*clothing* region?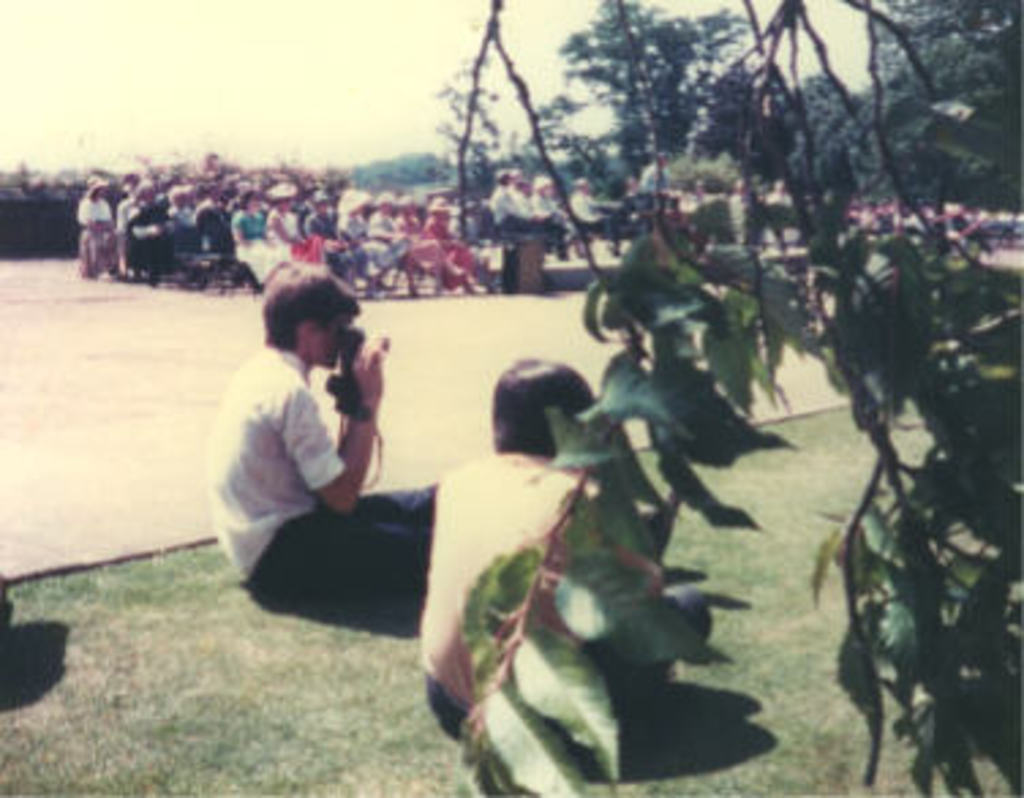
x1=425, y1=449, x2=714, y2=727
